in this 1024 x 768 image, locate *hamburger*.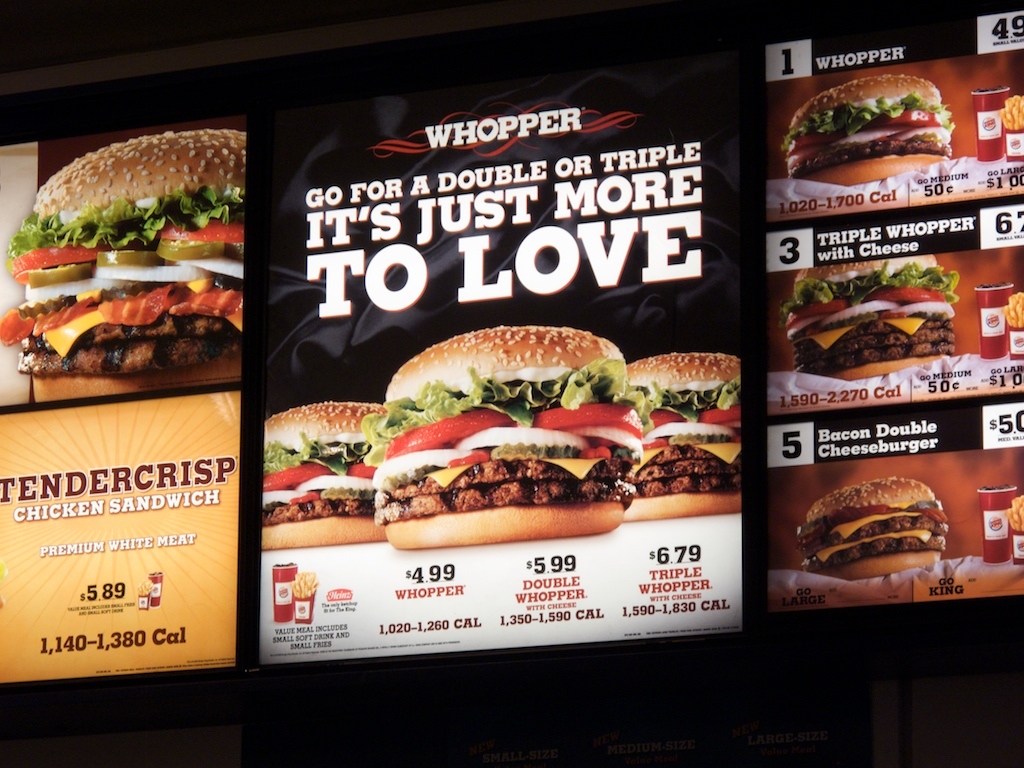
Bounding box: {"x1": 798, "y1": 479, "x2": 950, "y2": 581}.
